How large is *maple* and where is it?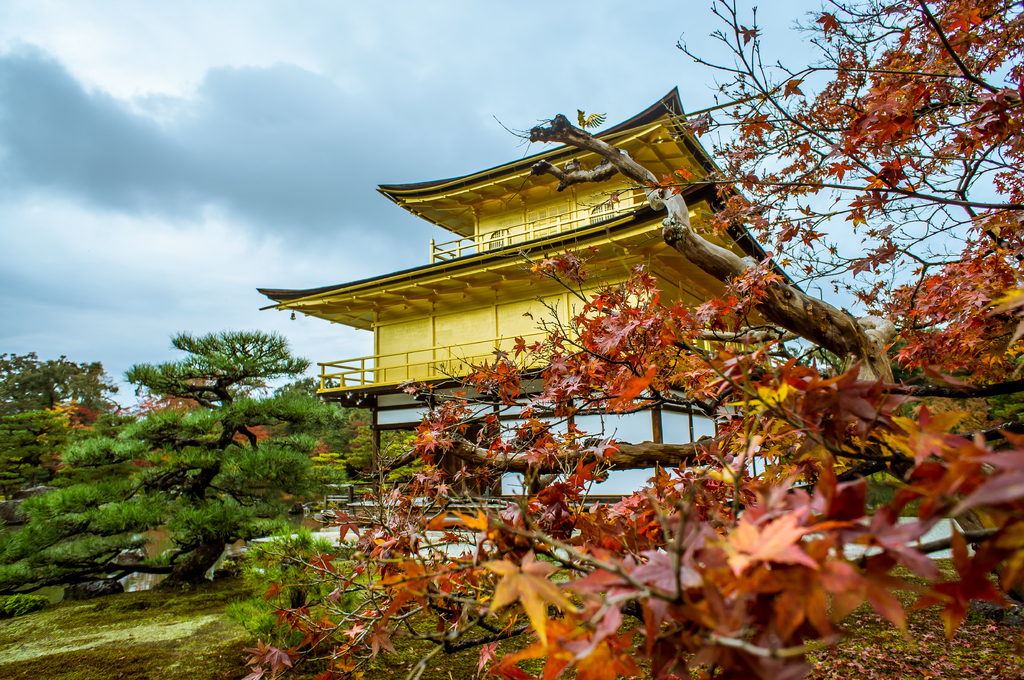
Bounding box: <bbox>1, 2, 1023, 678</bbox>.
